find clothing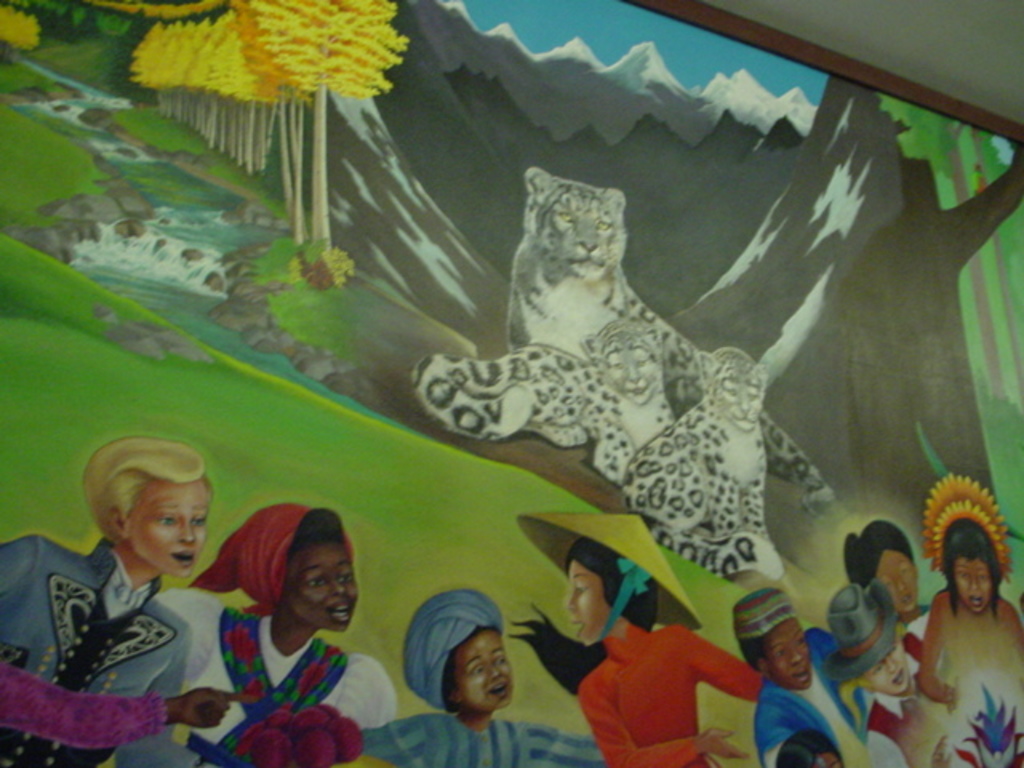
crop(0, 534, 202, 766)
